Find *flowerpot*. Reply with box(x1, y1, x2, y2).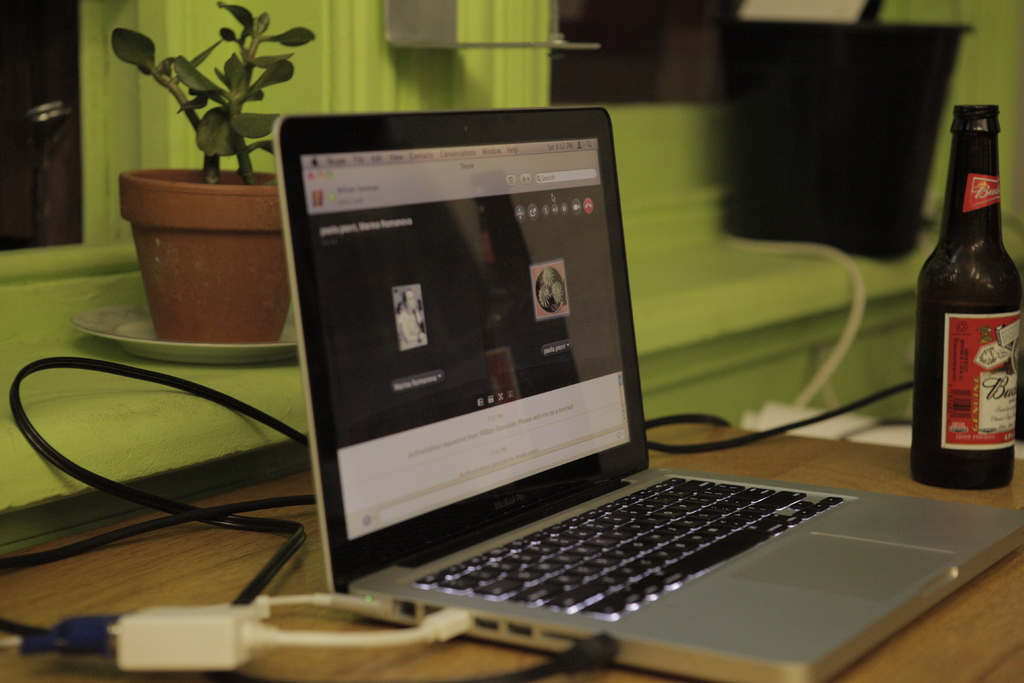
box(115, 143, 280, 356).
